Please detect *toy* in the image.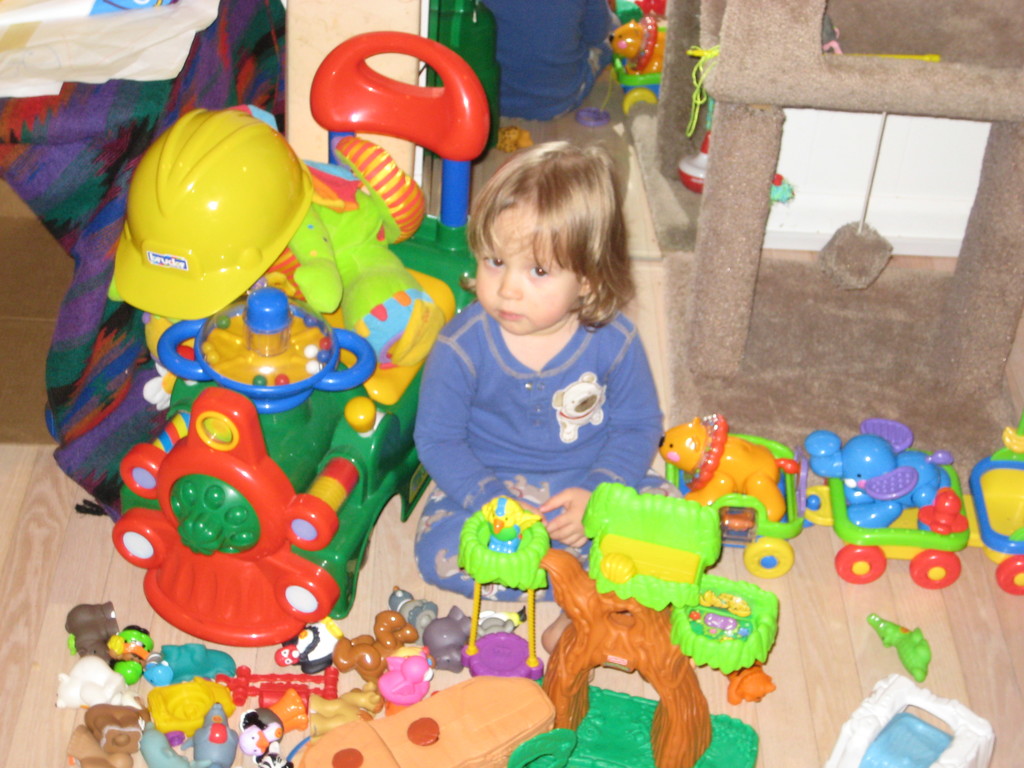
648,415,815,539.
